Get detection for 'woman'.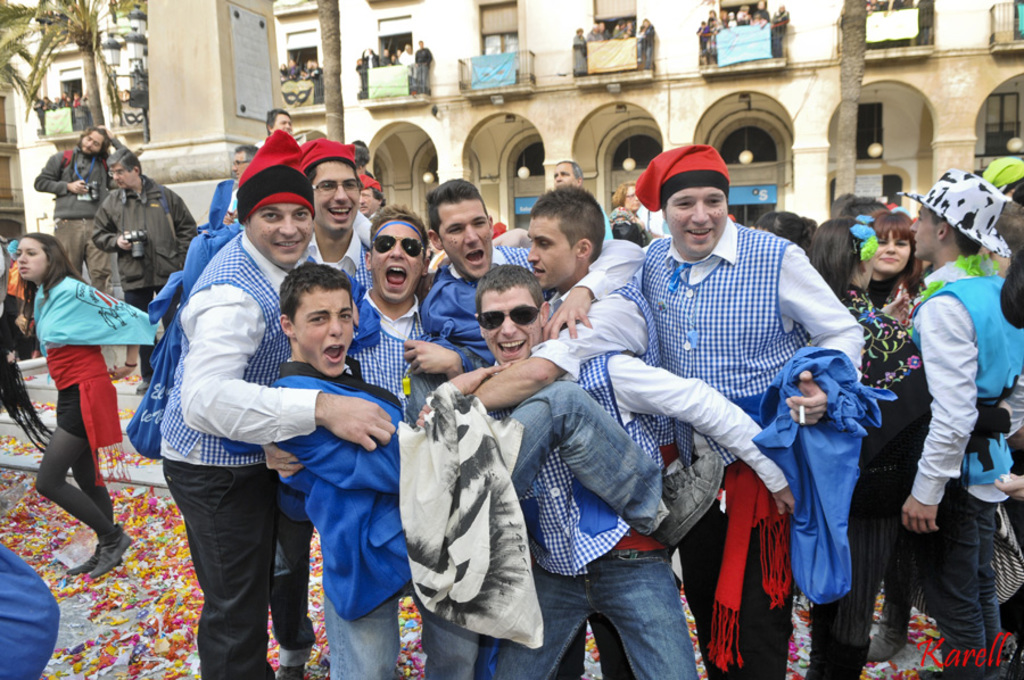
Detection: [857, 205, 933, 326].
